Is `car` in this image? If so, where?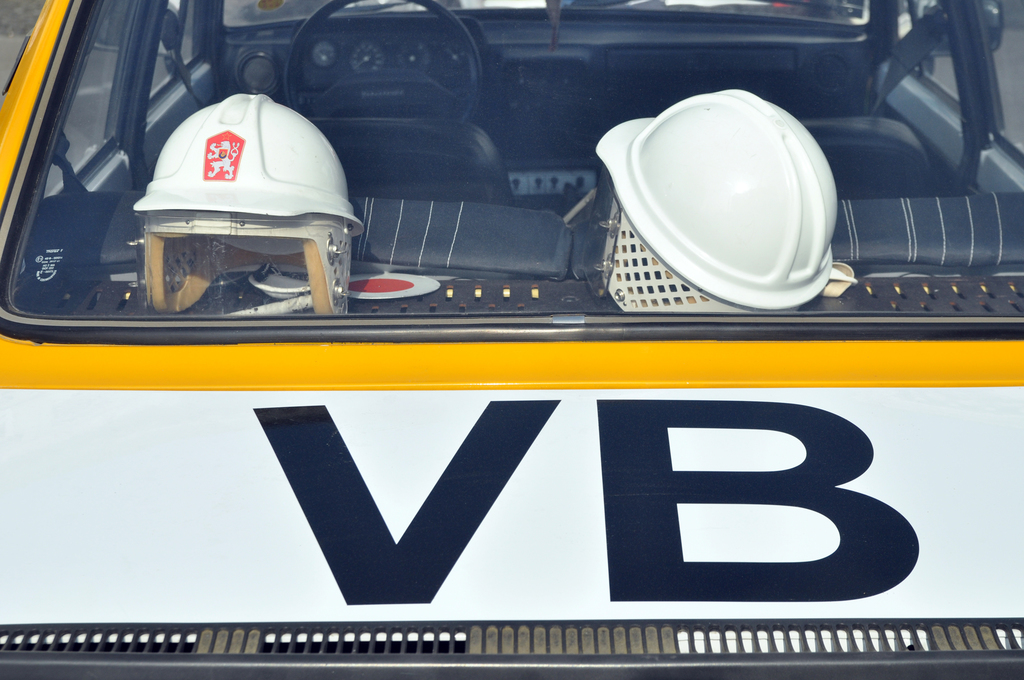
Yes, at detection(0, 0, 1023, 679).
